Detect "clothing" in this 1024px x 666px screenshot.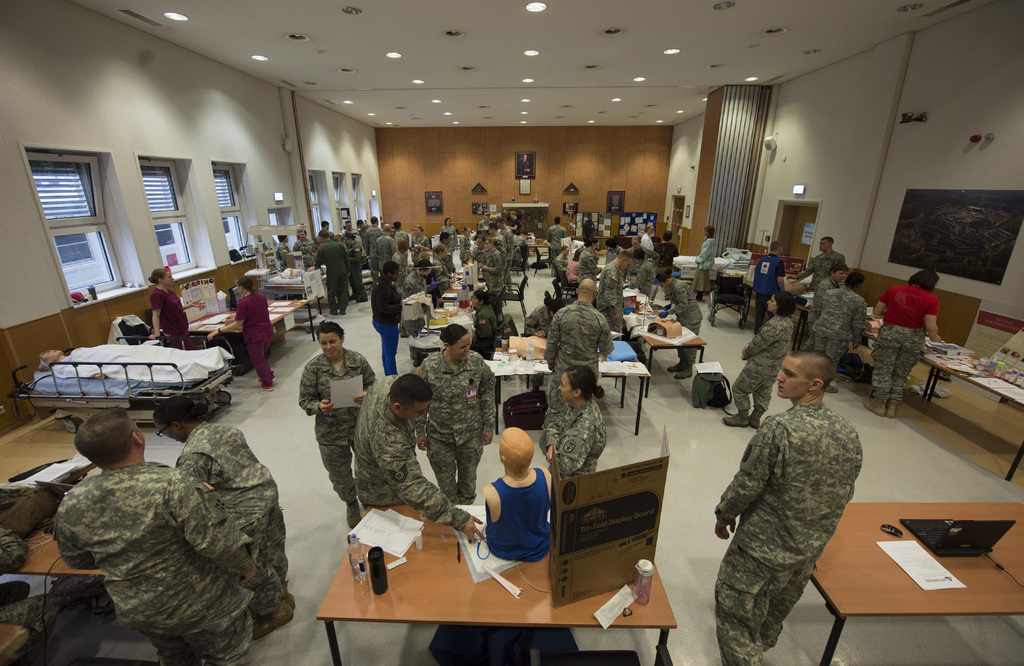
Detection: select_region(439, 221, 456, 257).
